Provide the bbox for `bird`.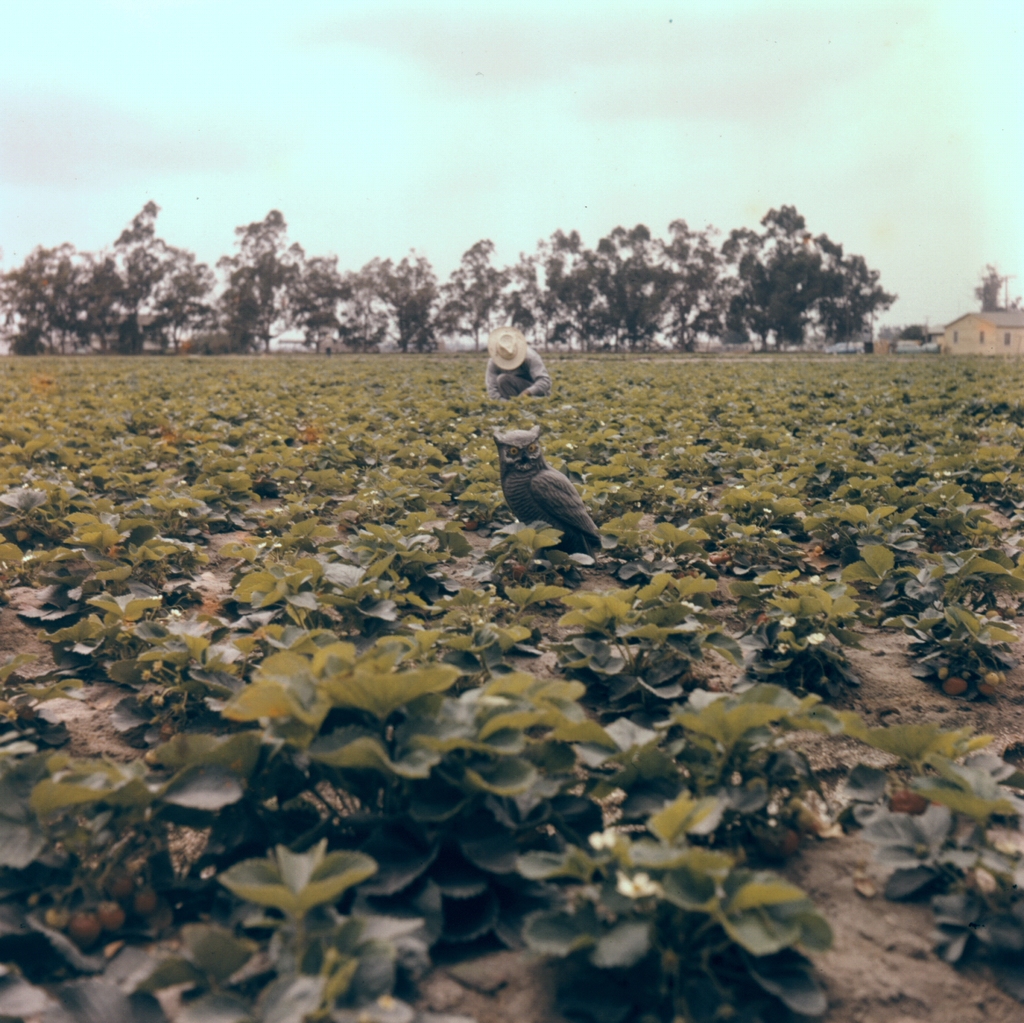
489/410/619/546.
